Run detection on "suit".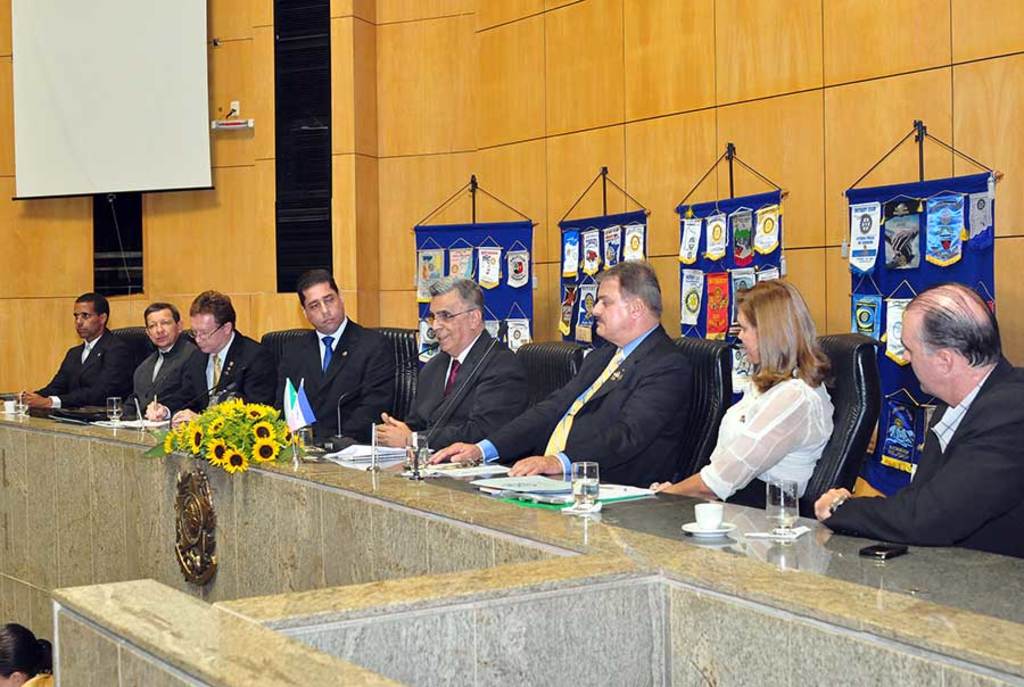
Result: BBox(124, 338, 199, 409).
